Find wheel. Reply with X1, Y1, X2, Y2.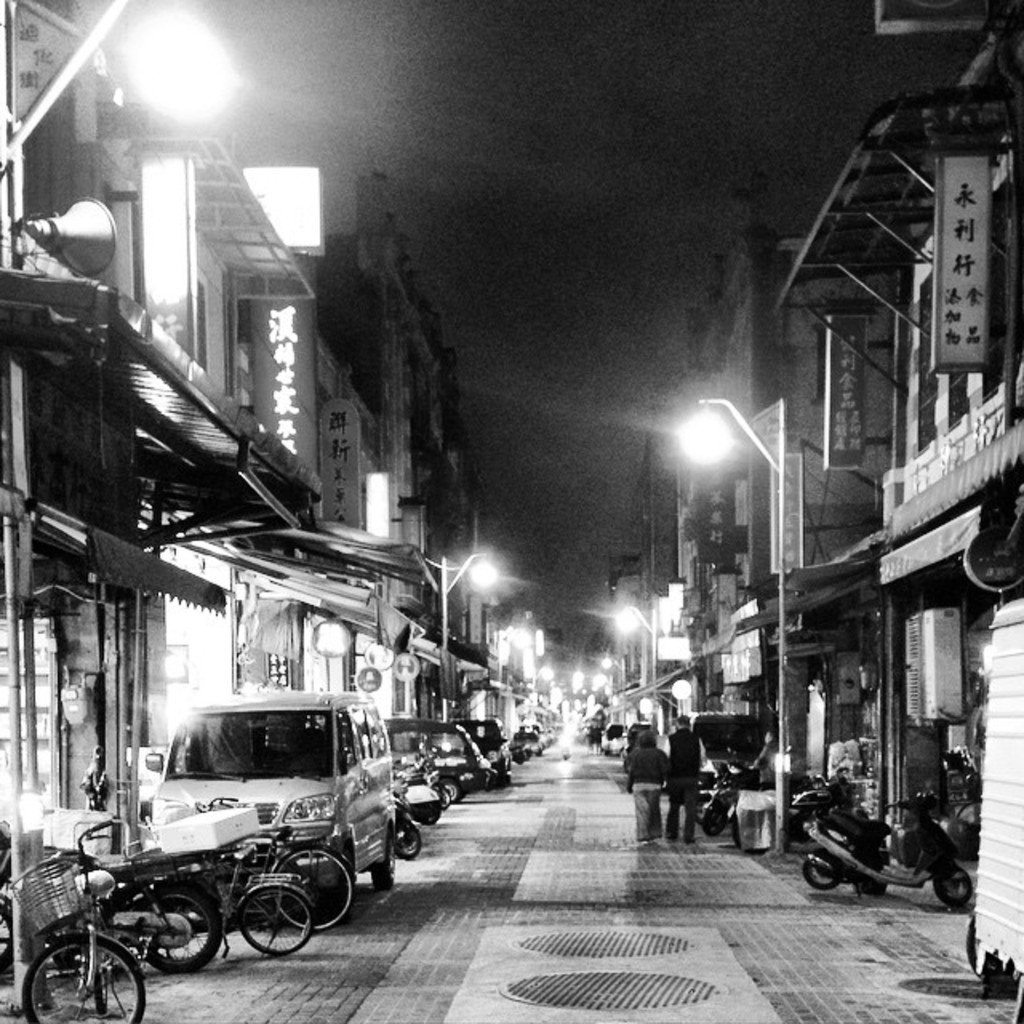
142, 886, 232, 973.
